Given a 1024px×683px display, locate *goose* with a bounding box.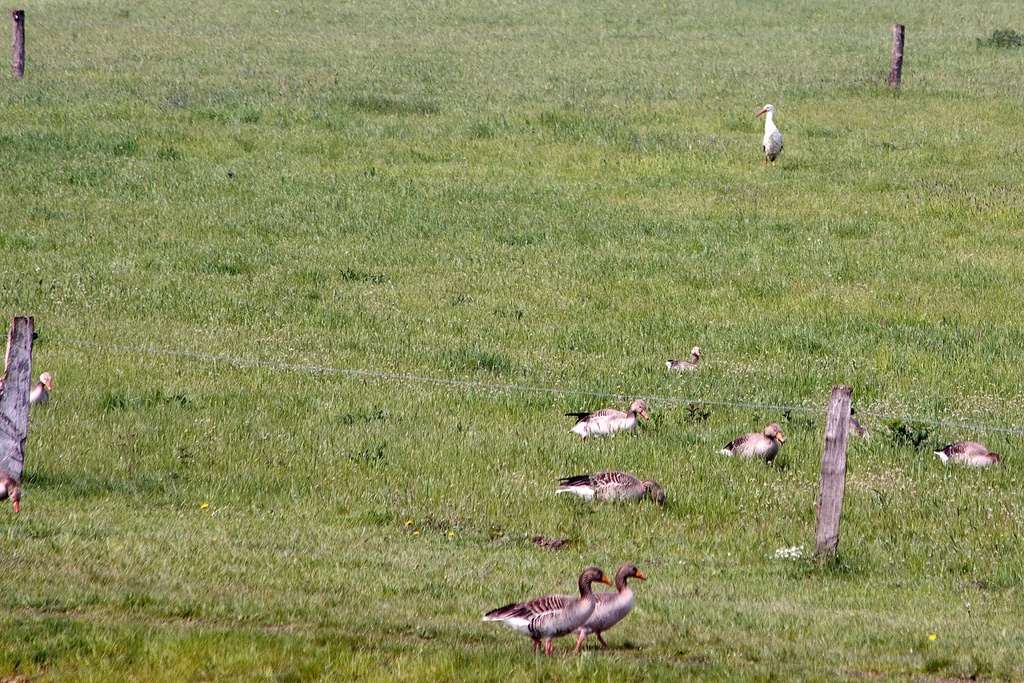
Located: bbox=[571, 555, 652, 654].
